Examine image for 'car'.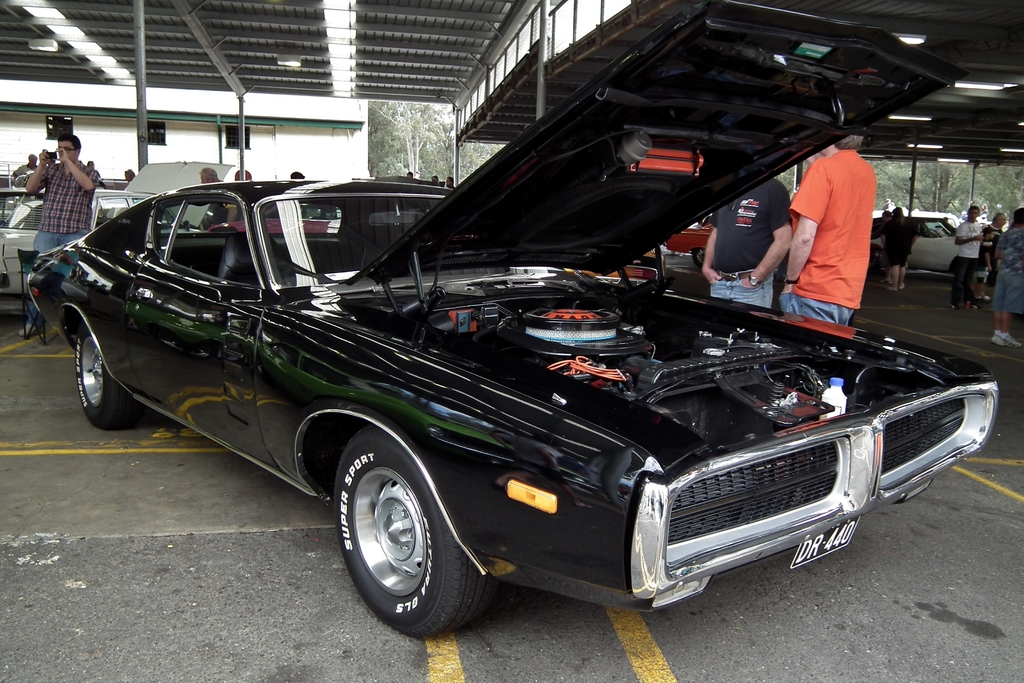
Examination result: <region>870, 217, 957, 272</region>.
